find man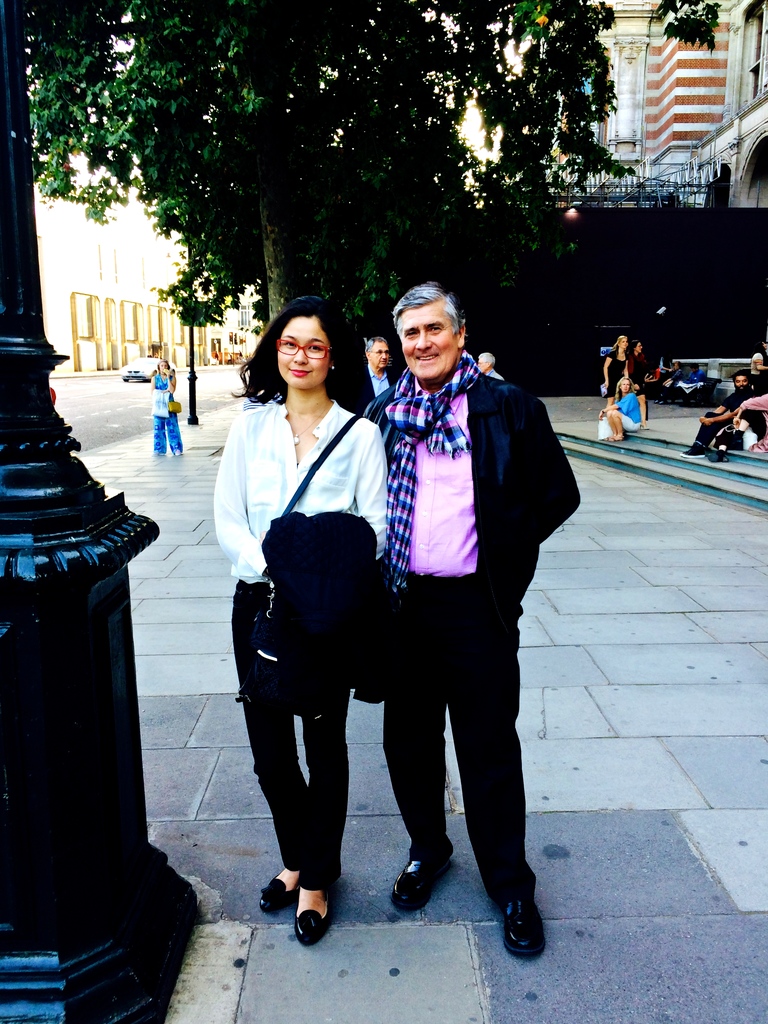
<box>680,369,758,459</box>
